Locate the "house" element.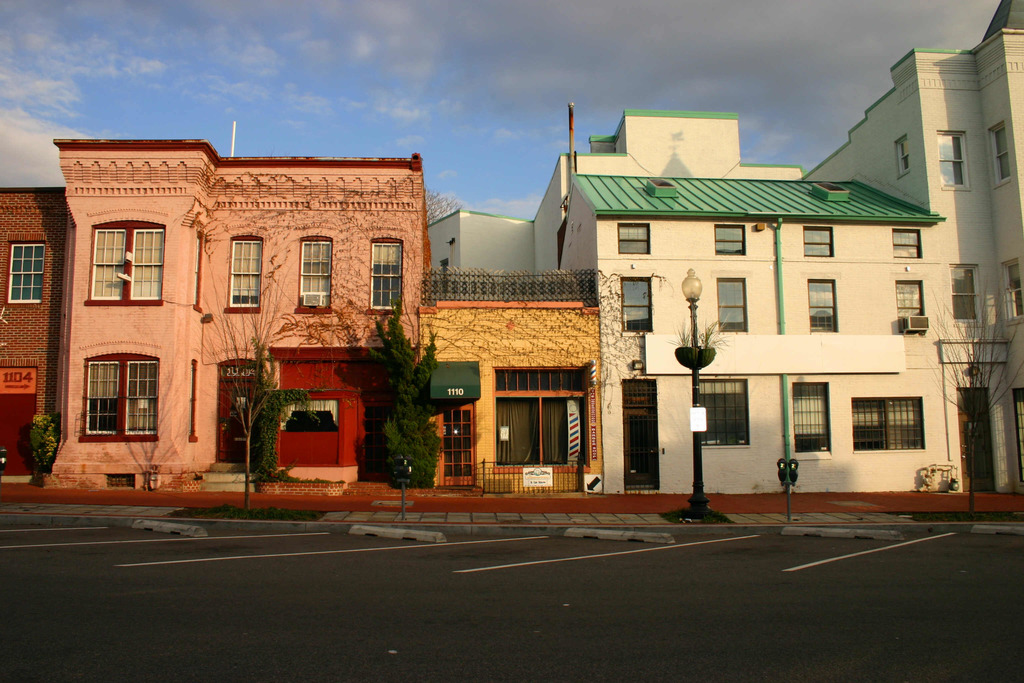
Element bbox: crop(424, 0, 1023, 497).
